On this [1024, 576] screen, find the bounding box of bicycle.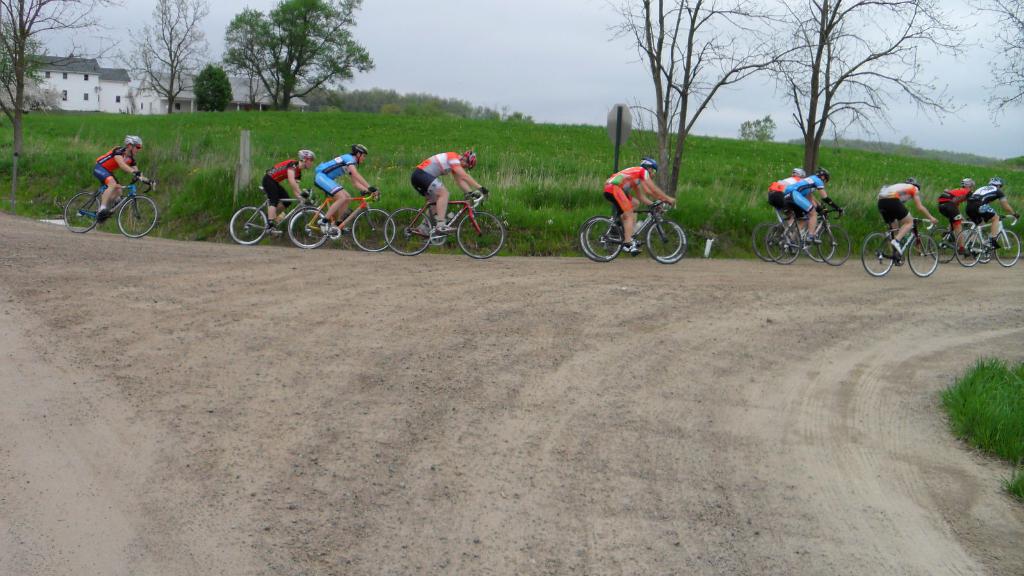
Bounding box: {"x1": 765, "y1": 204, "x2": 851, "y2": 267}.
